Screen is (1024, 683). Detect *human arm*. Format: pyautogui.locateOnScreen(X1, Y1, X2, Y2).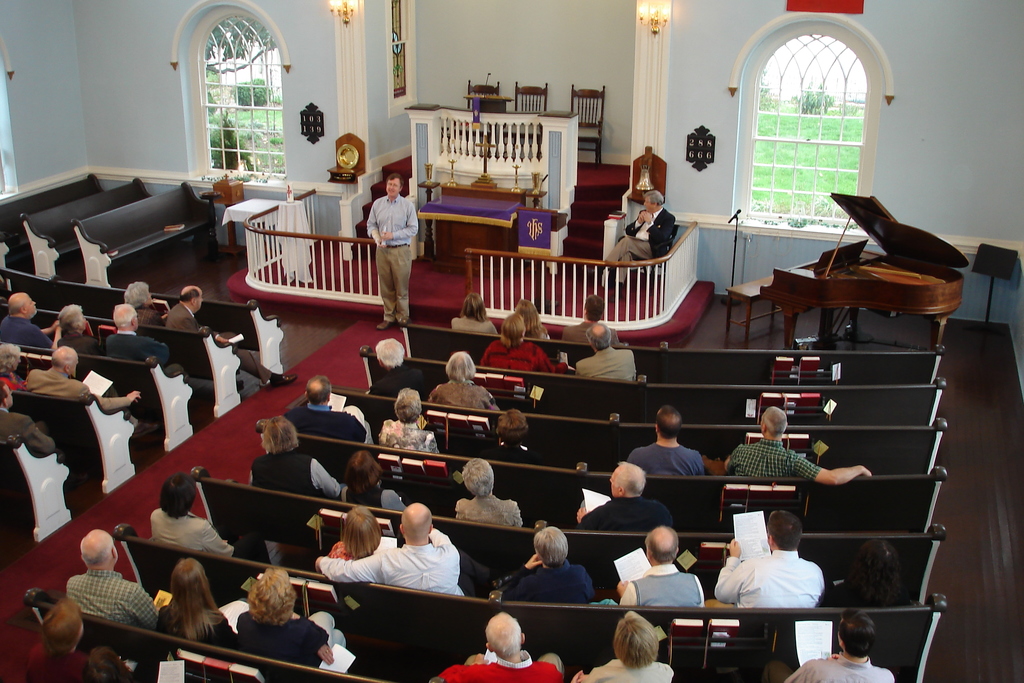
pyautogui.locateOnScreen(310, 552, 386, 582).
